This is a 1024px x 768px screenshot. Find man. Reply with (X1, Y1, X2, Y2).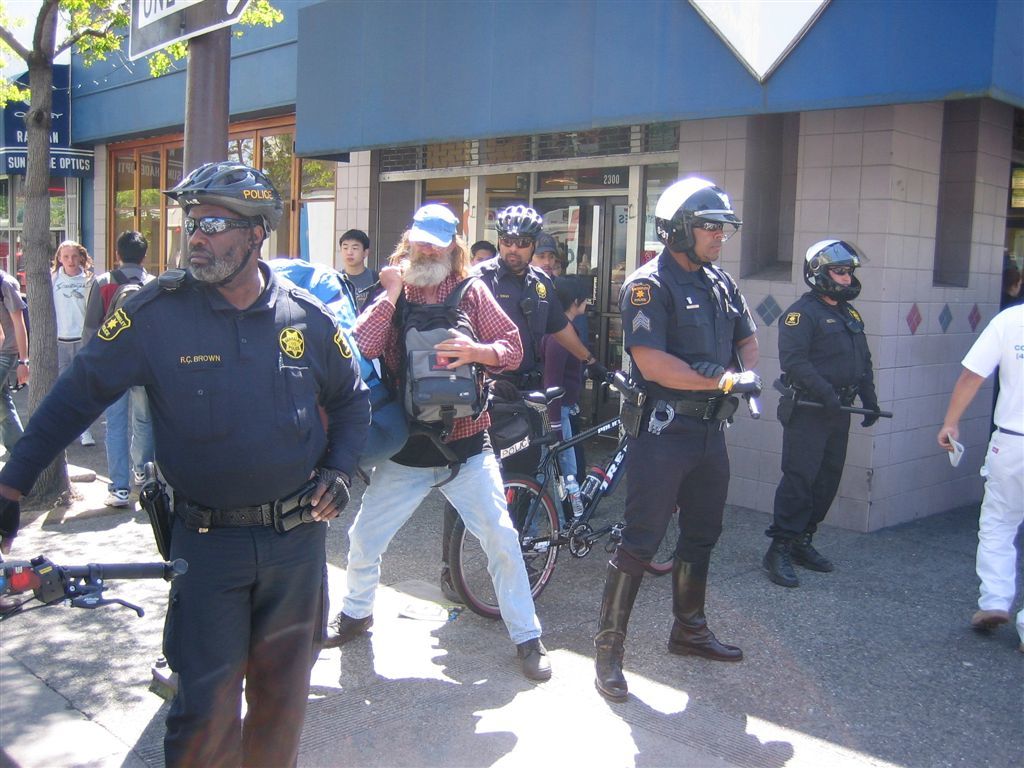
(83, 230, 156, 505).
